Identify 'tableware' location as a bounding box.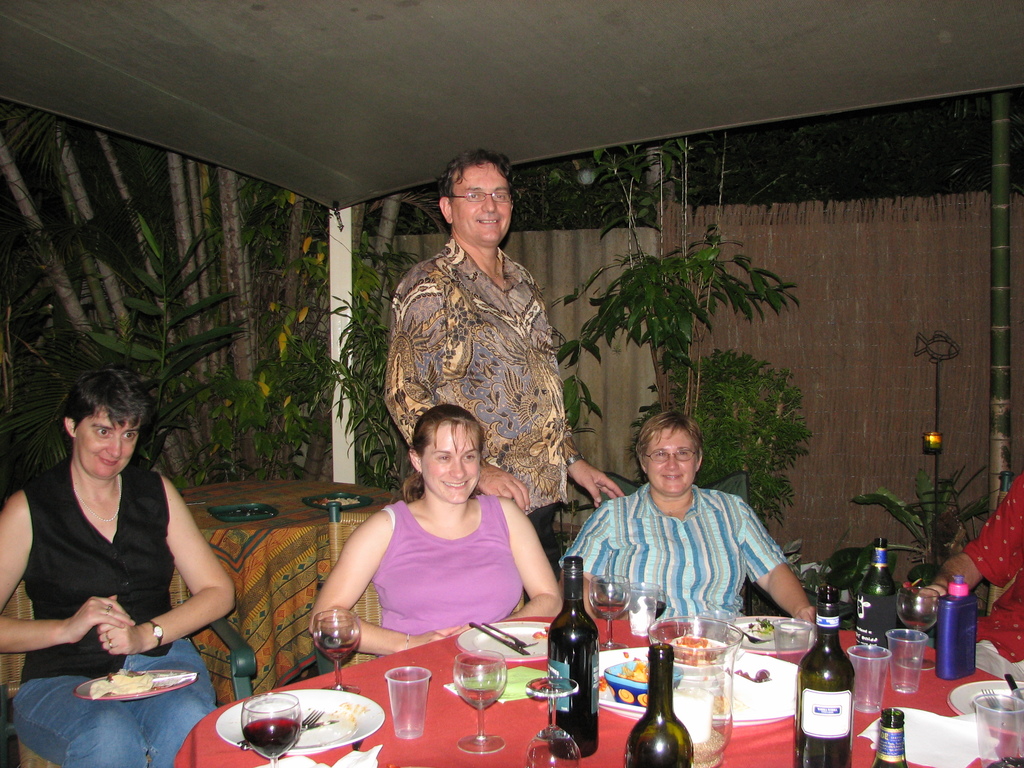
bbox=[896, 585, 938, 668].
